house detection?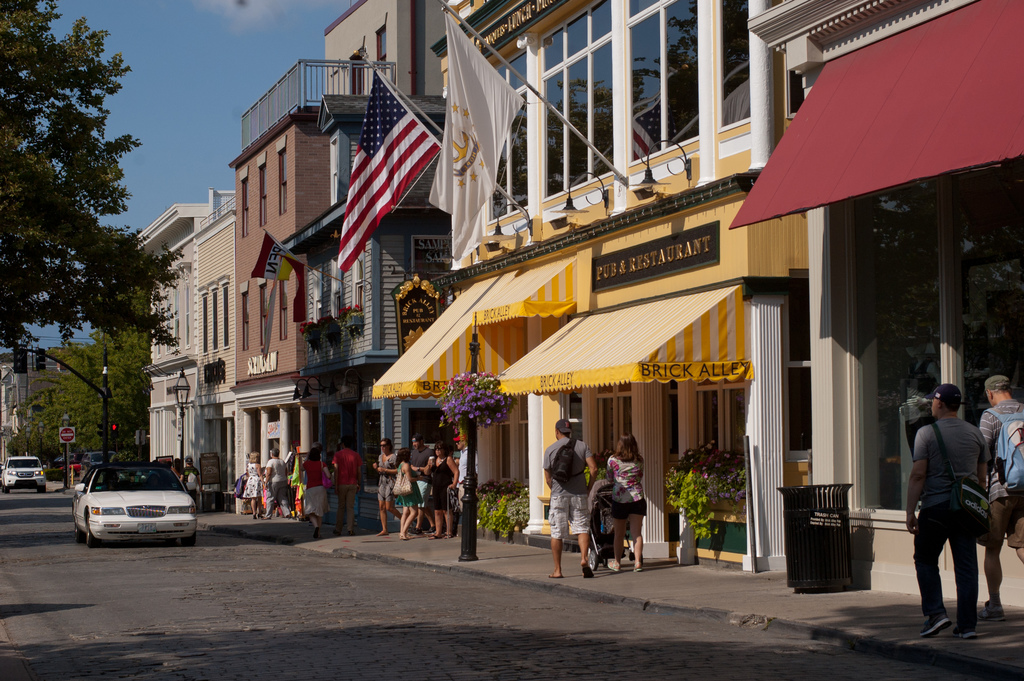
select_region(133, 185, 241, 511)
